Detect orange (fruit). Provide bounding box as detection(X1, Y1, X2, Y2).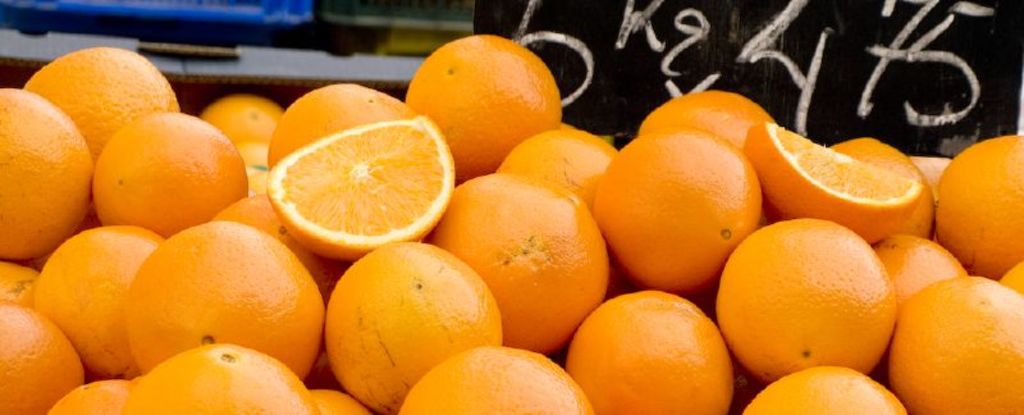
detection(890, 275, 1023, 414).
